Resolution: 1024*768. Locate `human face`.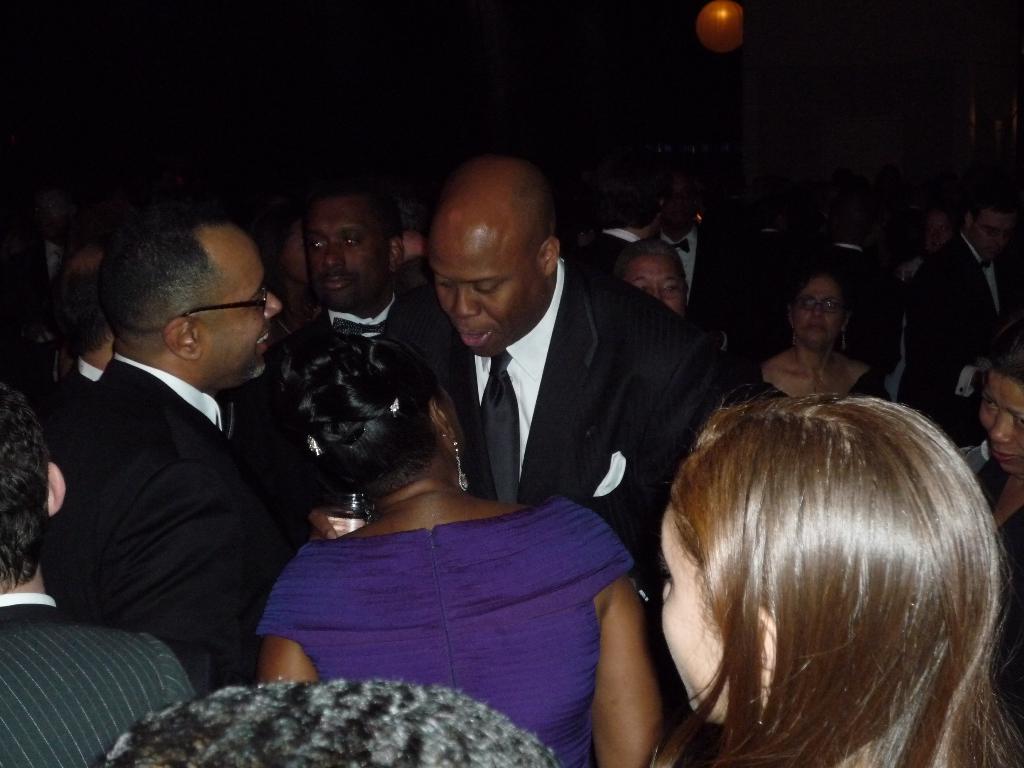
crop(979, 373, 1023, 471).
